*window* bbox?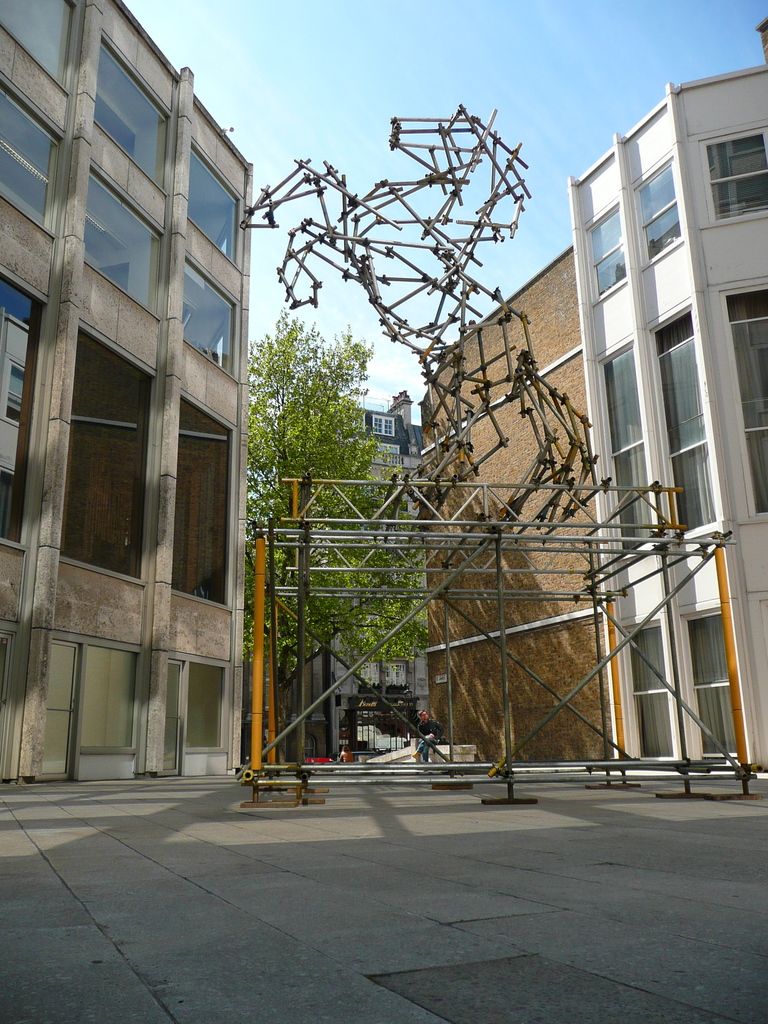
bbox=[83, 160, 166, 326]
